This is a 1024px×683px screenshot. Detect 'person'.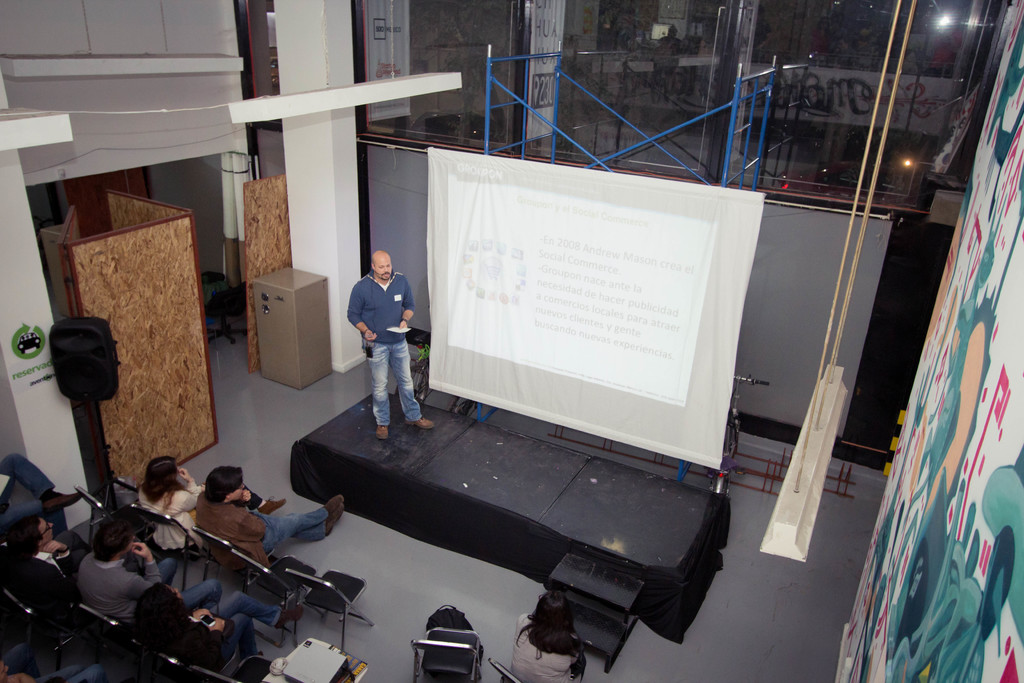
left=68, top=521, right=171, bottom=626.
